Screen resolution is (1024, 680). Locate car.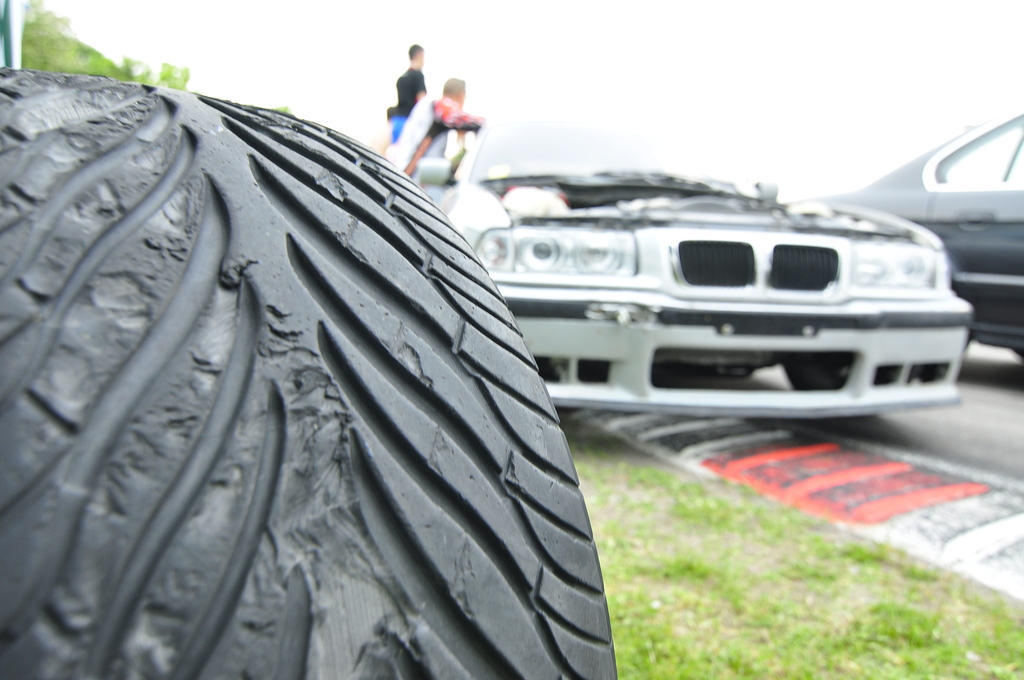
l=412, t=107, r=973, b=417.
